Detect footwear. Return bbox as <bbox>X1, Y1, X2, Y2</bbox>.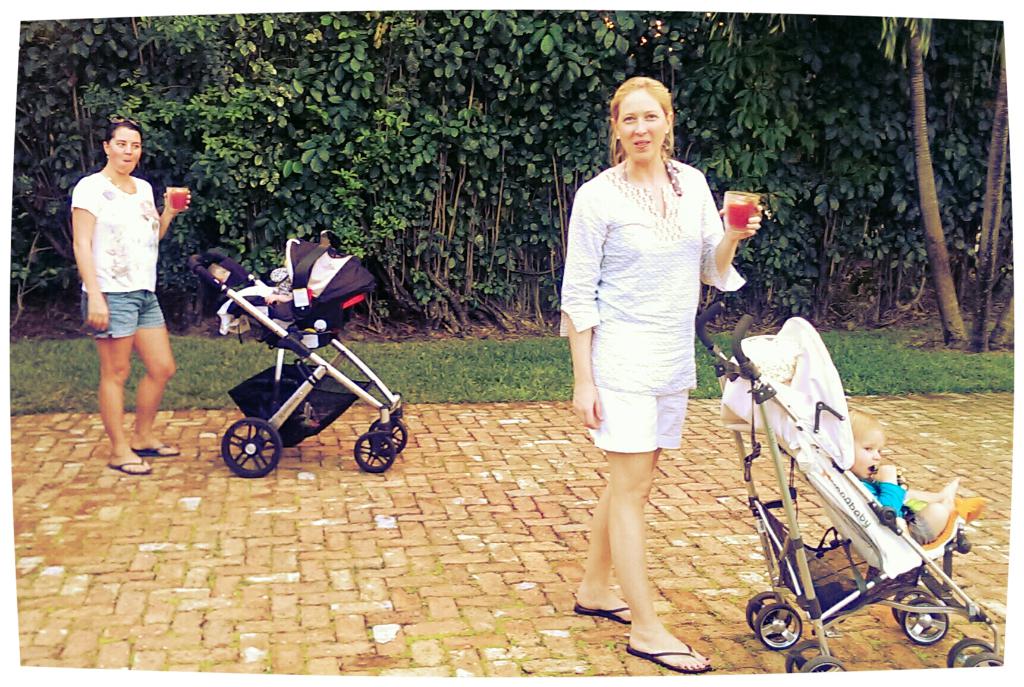
<bbox>110, 454, 154, 478</bbox>.
